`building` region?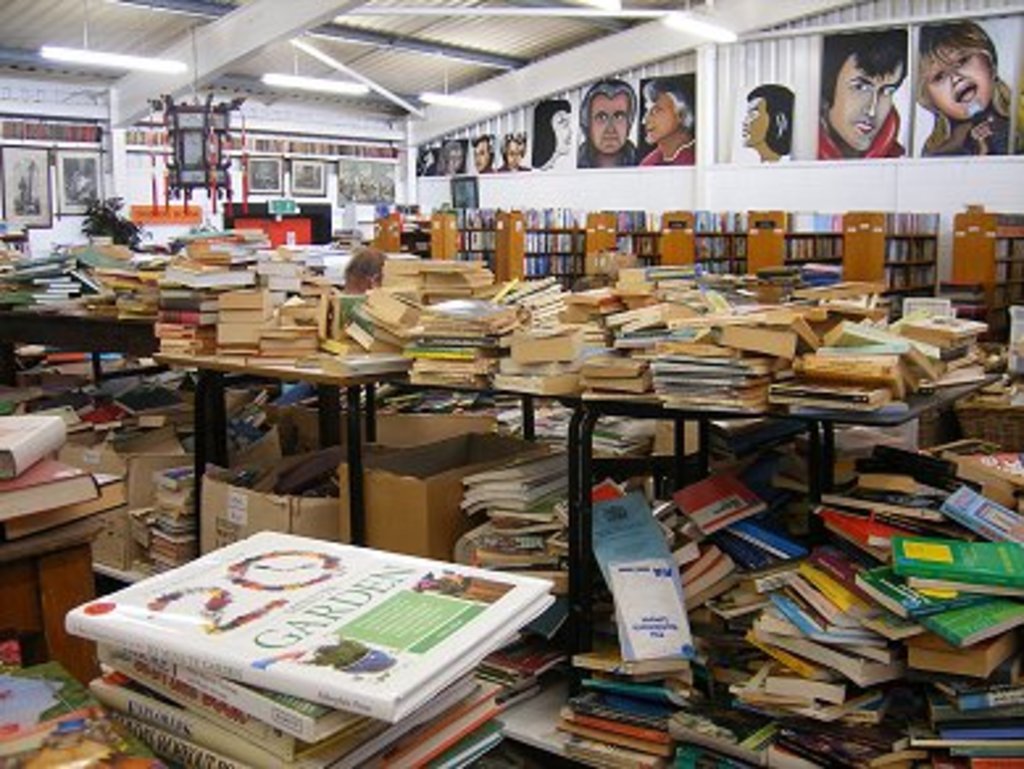
locate(0, 0, 1021, 766)
